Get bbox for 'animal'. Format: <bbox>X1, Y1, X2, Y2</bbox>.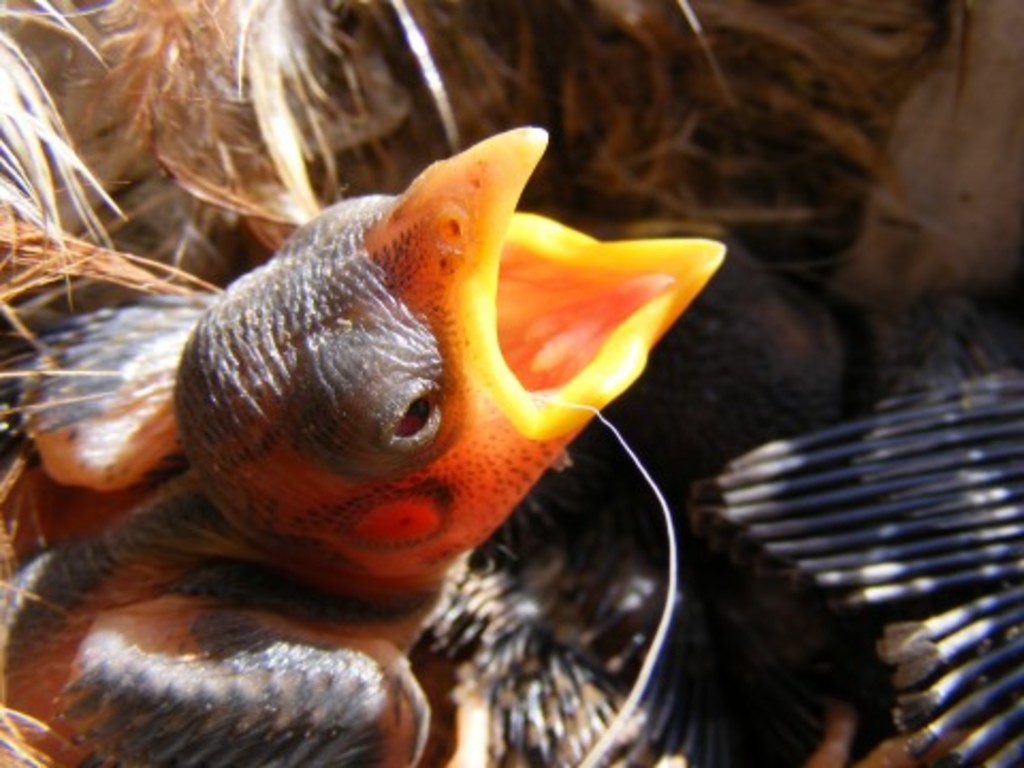
<bbox>0, 113, 734, 766</bbox>.
